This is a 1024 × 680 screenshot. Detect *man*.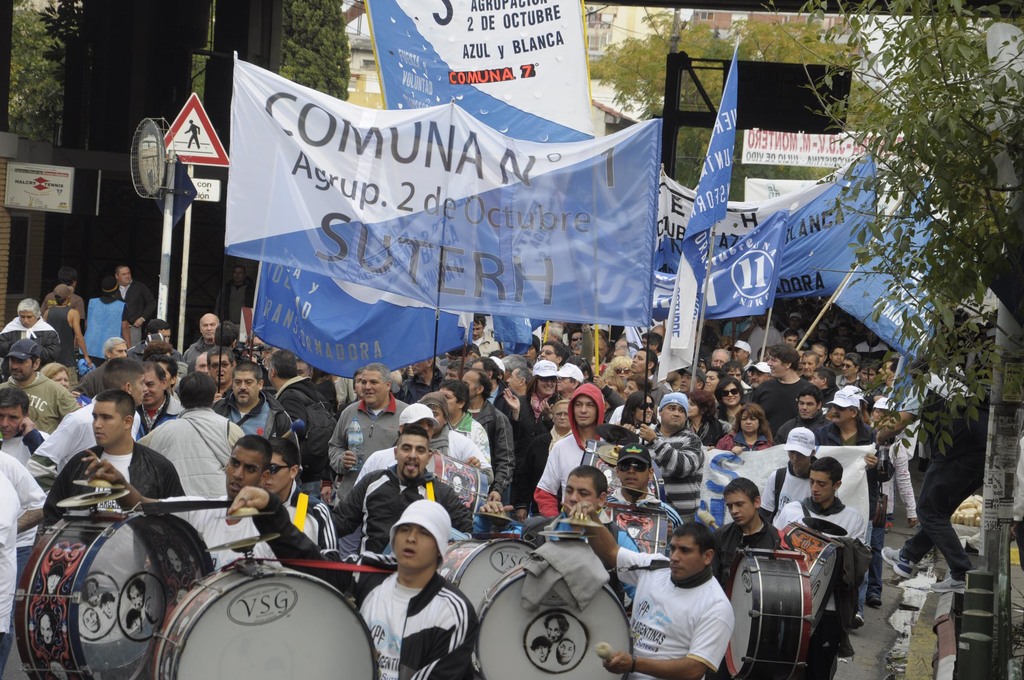
(351,398,440,484).
